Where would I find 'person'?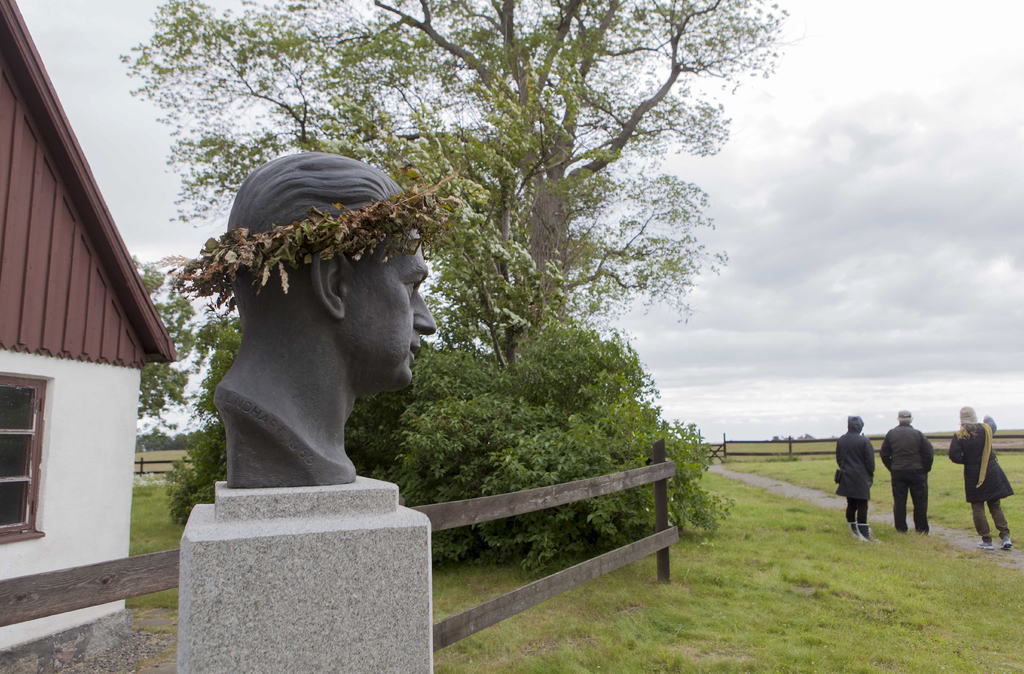
At locate(958, 405, 1008, 547).
